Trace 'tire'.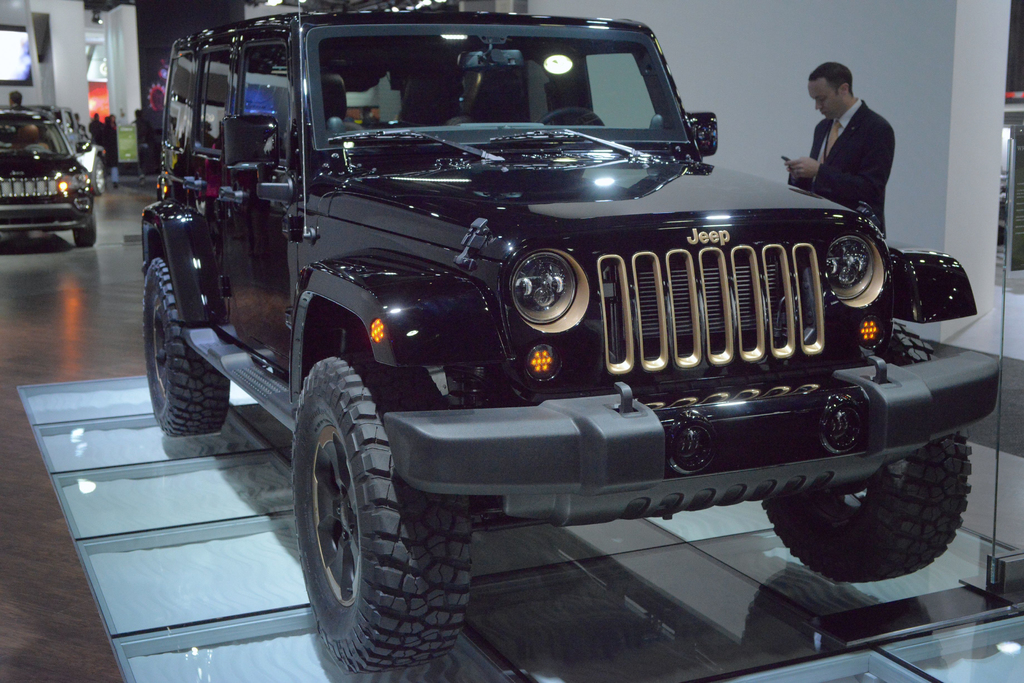
Traced to 763,320,972,580.
